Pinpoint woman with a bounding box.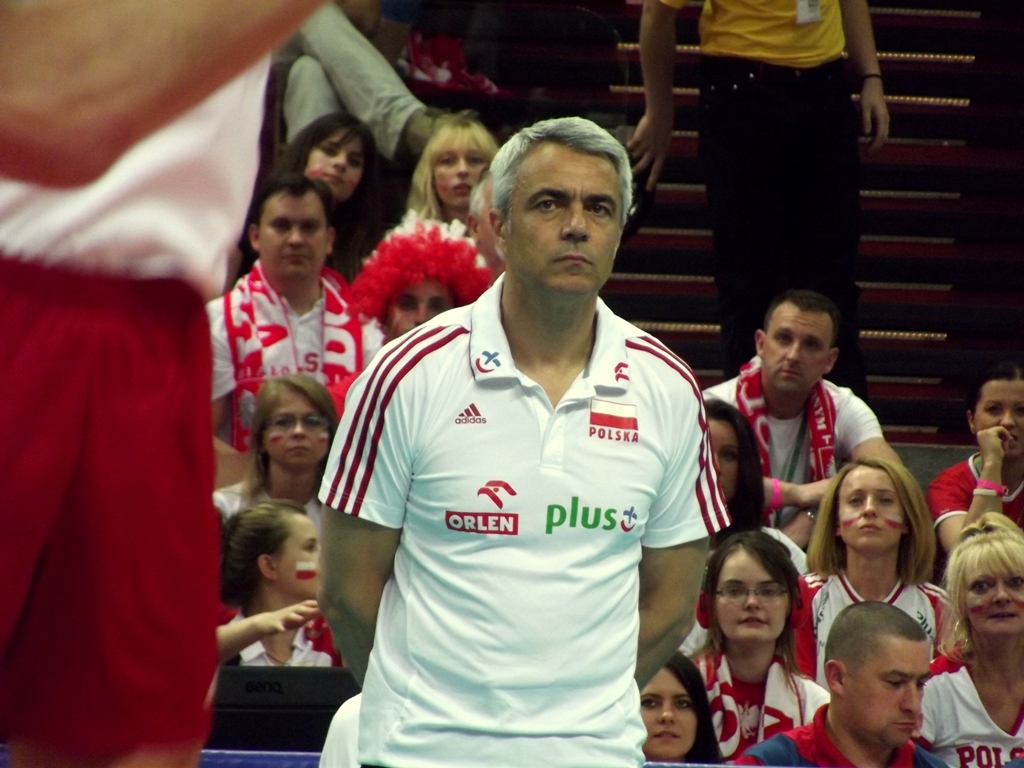
689 527 836 764.
